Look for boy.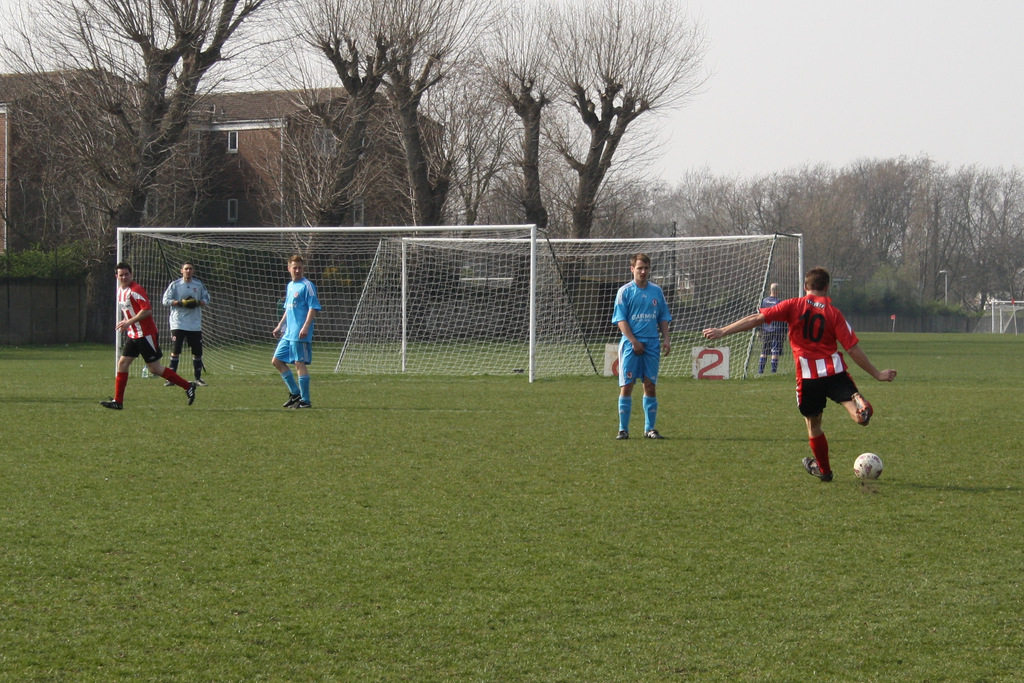
Found: (left=271, top=254, right=320, bottom=407).
